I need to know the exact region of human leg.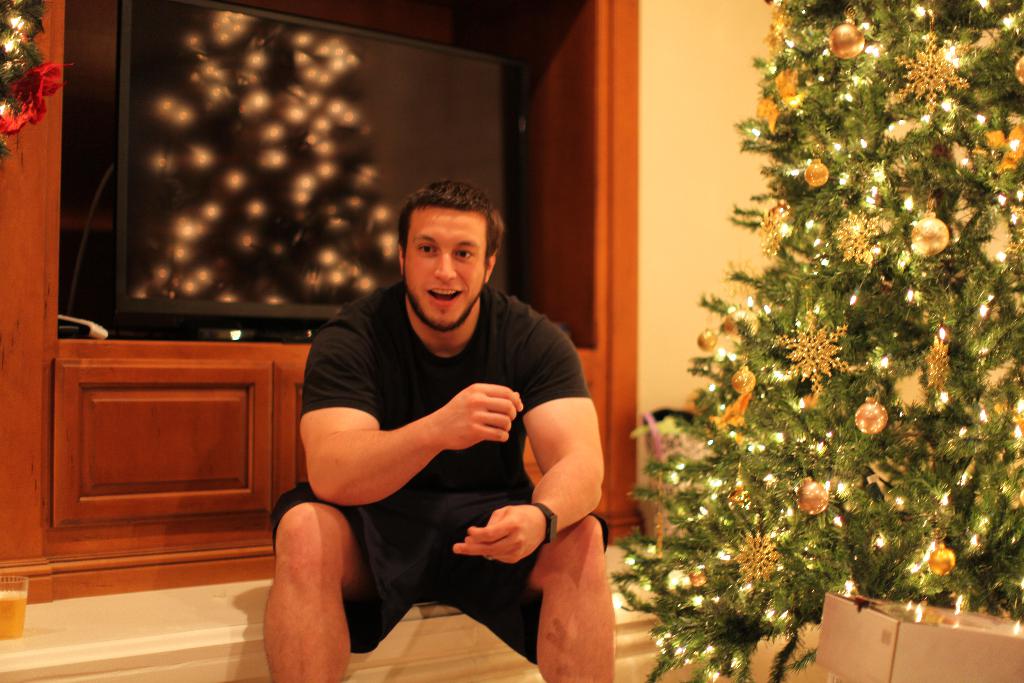
Region: locate(261, 497, 420, 682).
